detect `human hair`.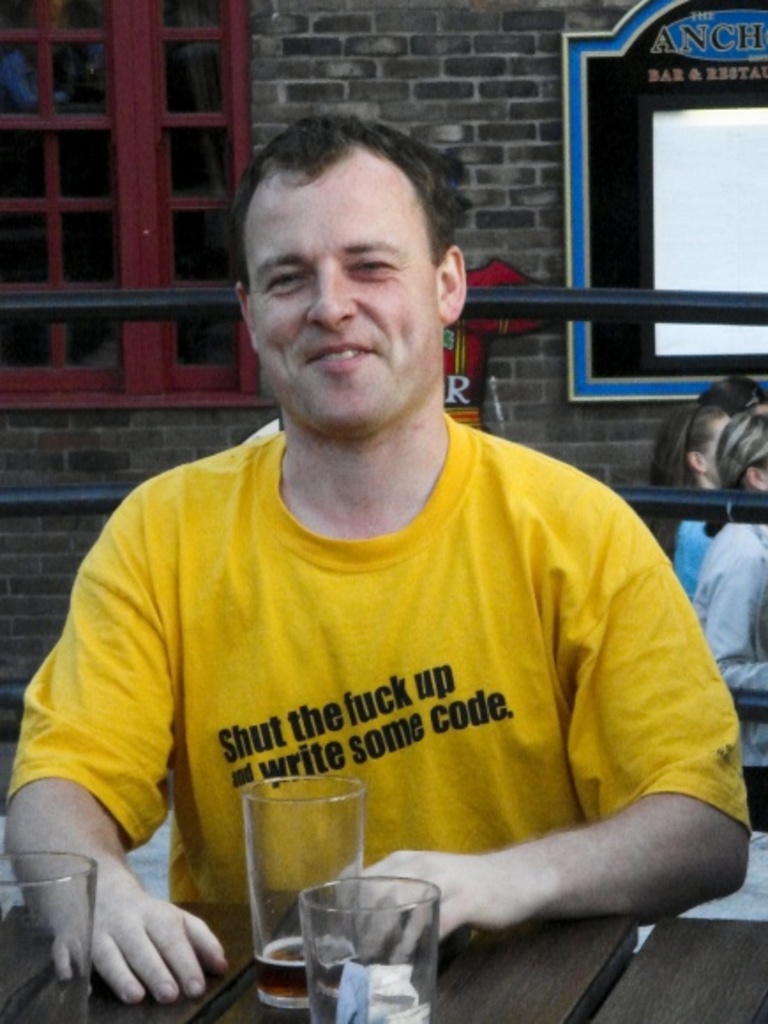
Detected at BBox(222, 104, 464, 297).
